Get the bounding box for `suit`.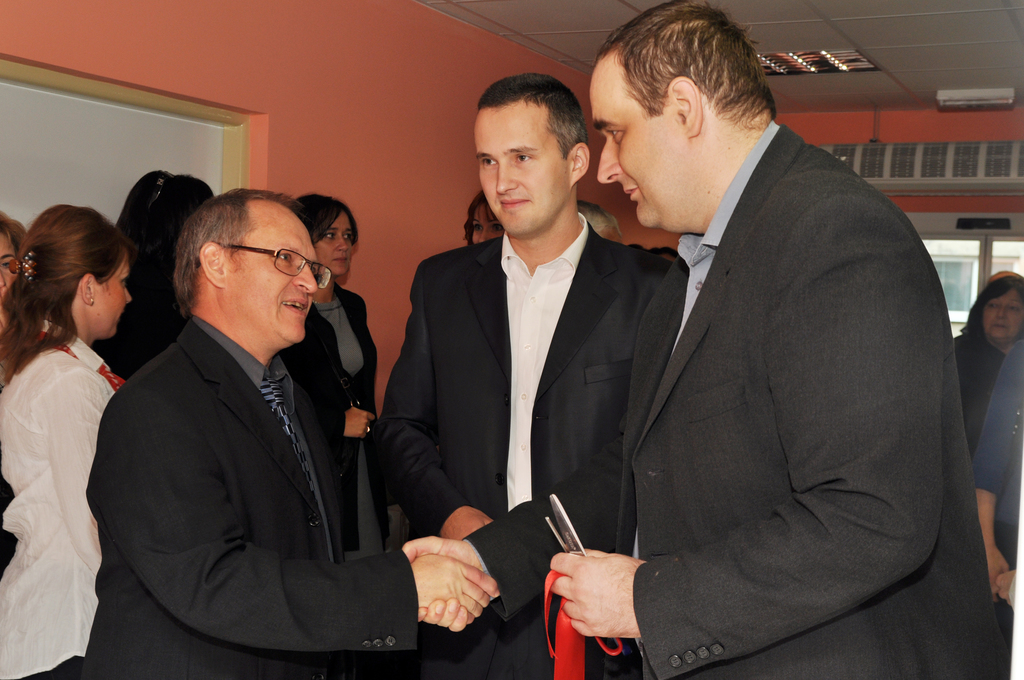
{"x1": 594, "y1": 10, "x2": 976, "y2": 658}.
